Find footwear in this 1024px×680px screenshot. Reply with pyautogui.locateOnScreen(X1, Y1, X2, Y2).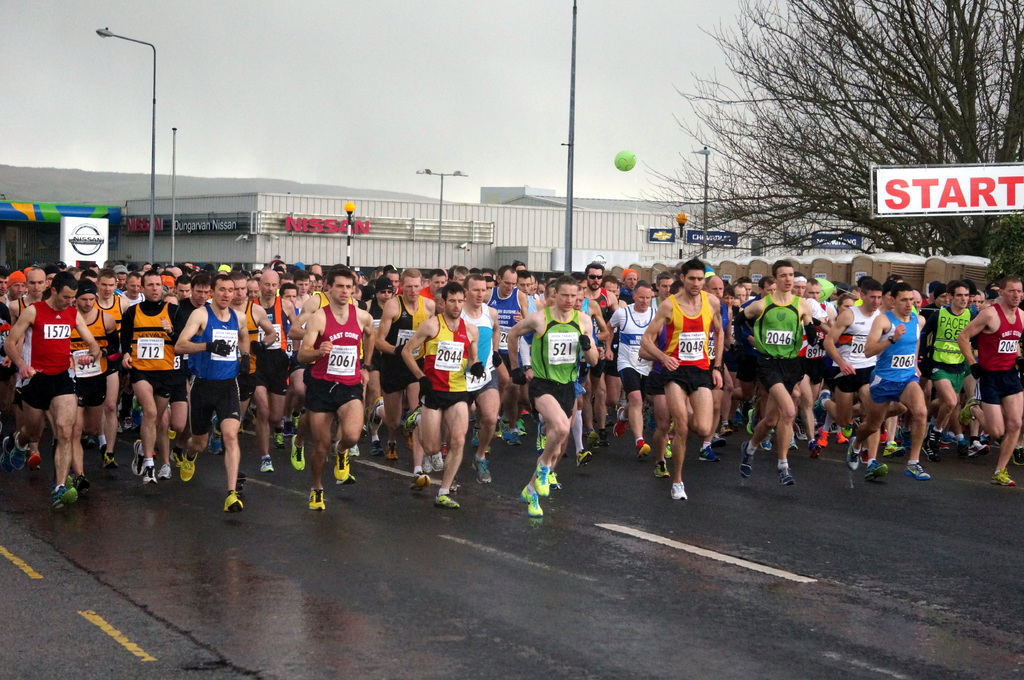
pyautogui.locateOnScreen(275, 429, 287, 446).
